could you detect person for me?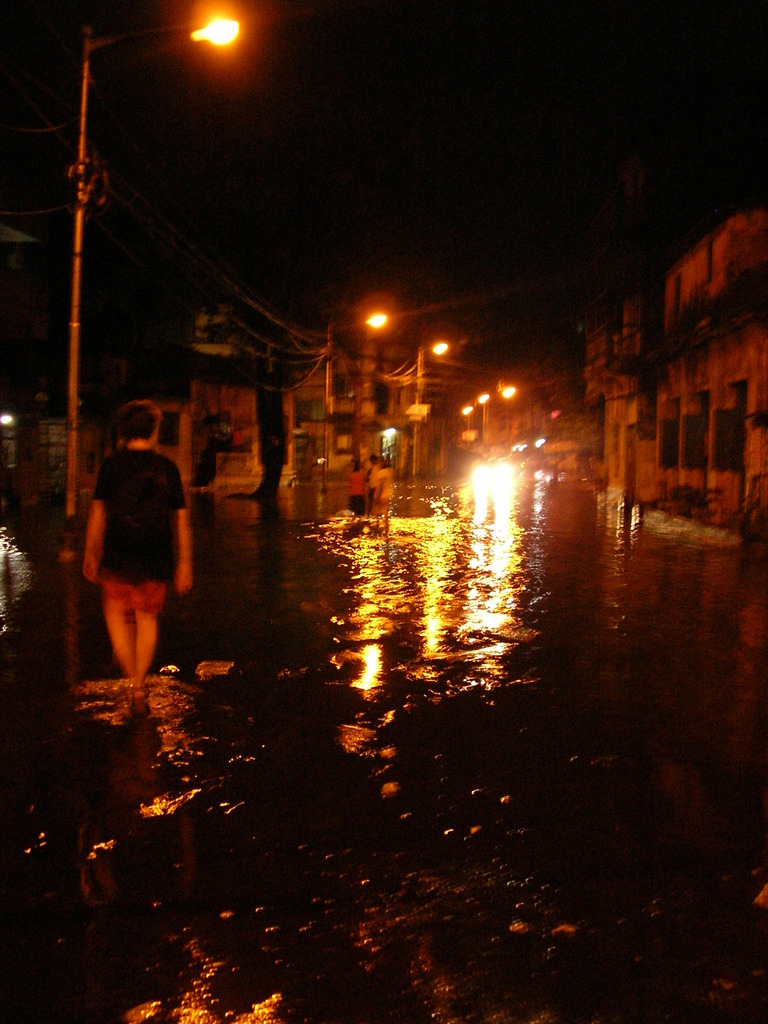
Detection result: bbox(375, 454, 394, 533).
